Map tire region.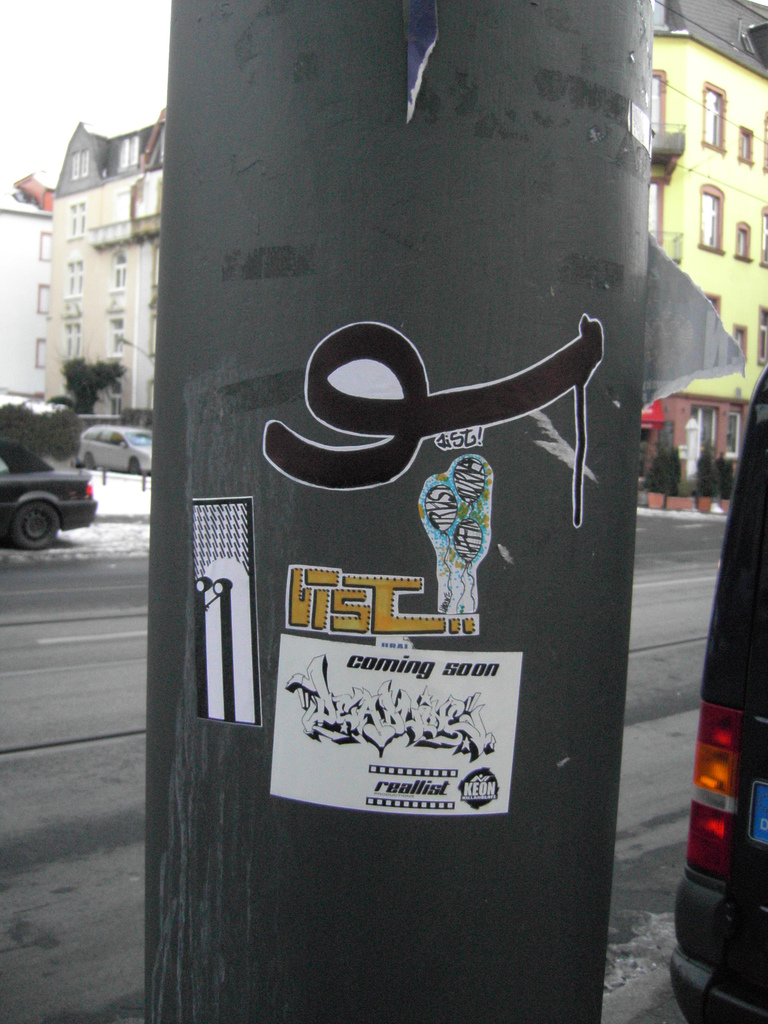
Mapped to bbox(10, 503, 60, 552).
